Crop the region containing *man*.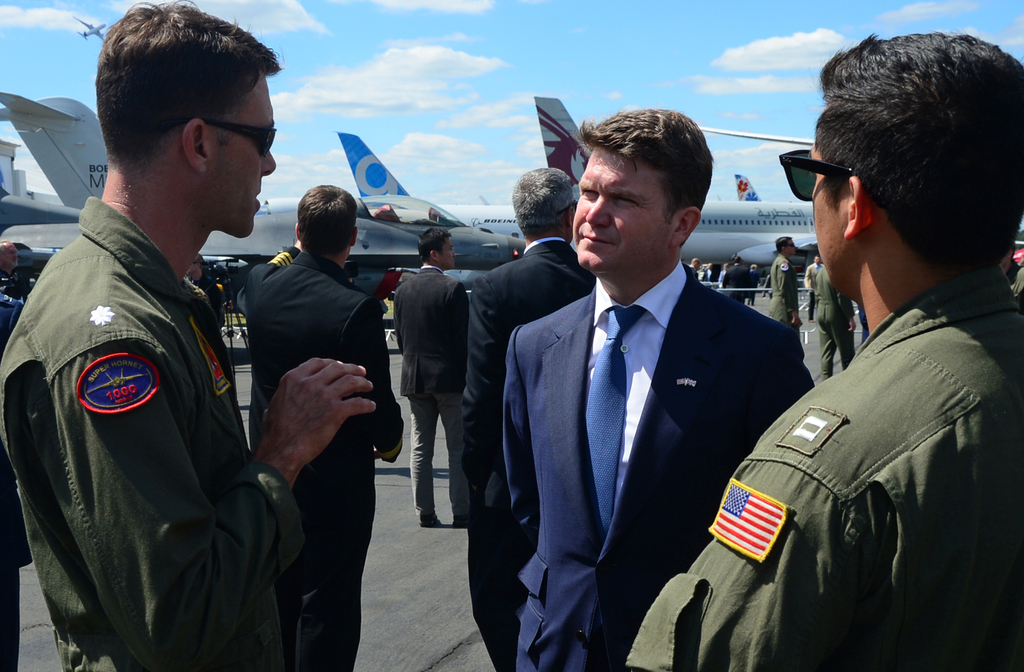
Crop region: Rect(0, 0, 378, 671).
